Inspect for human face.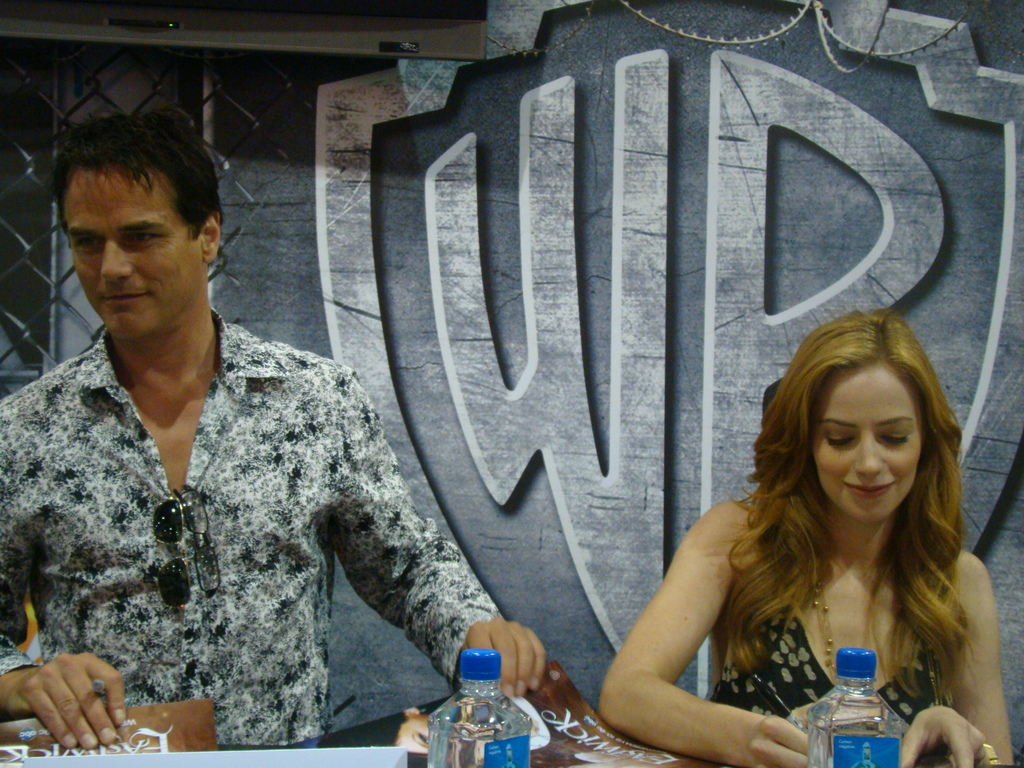
Inspection: region(63, 168, 207, 337).
